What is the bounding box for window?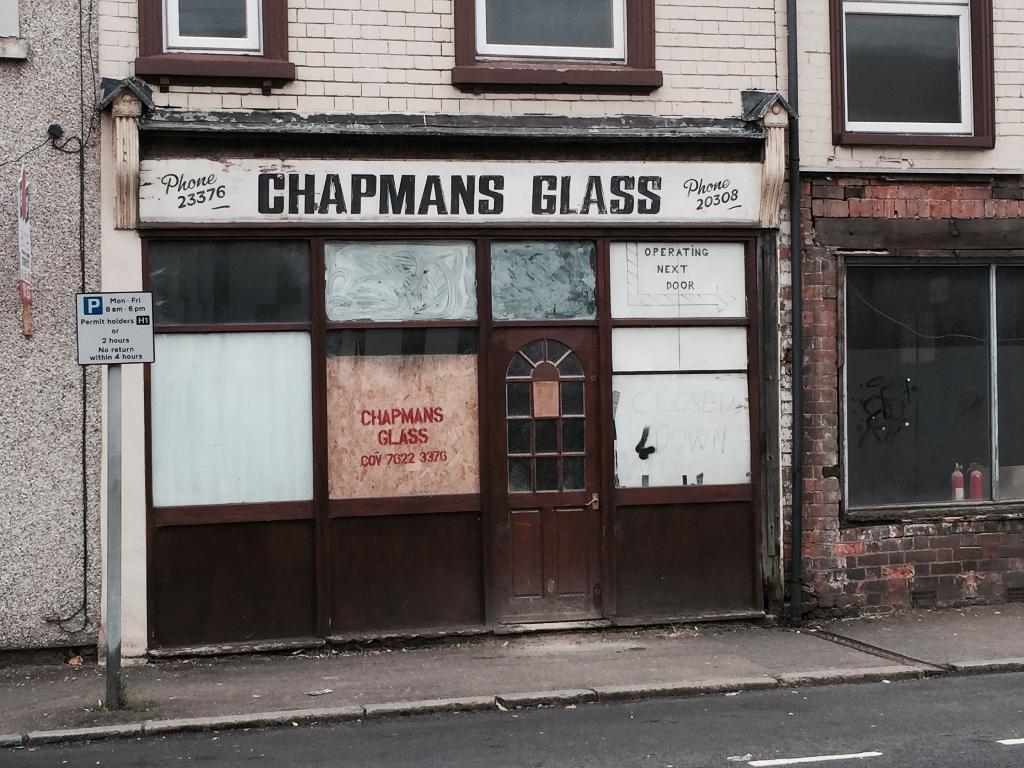
445 0 657 101.
